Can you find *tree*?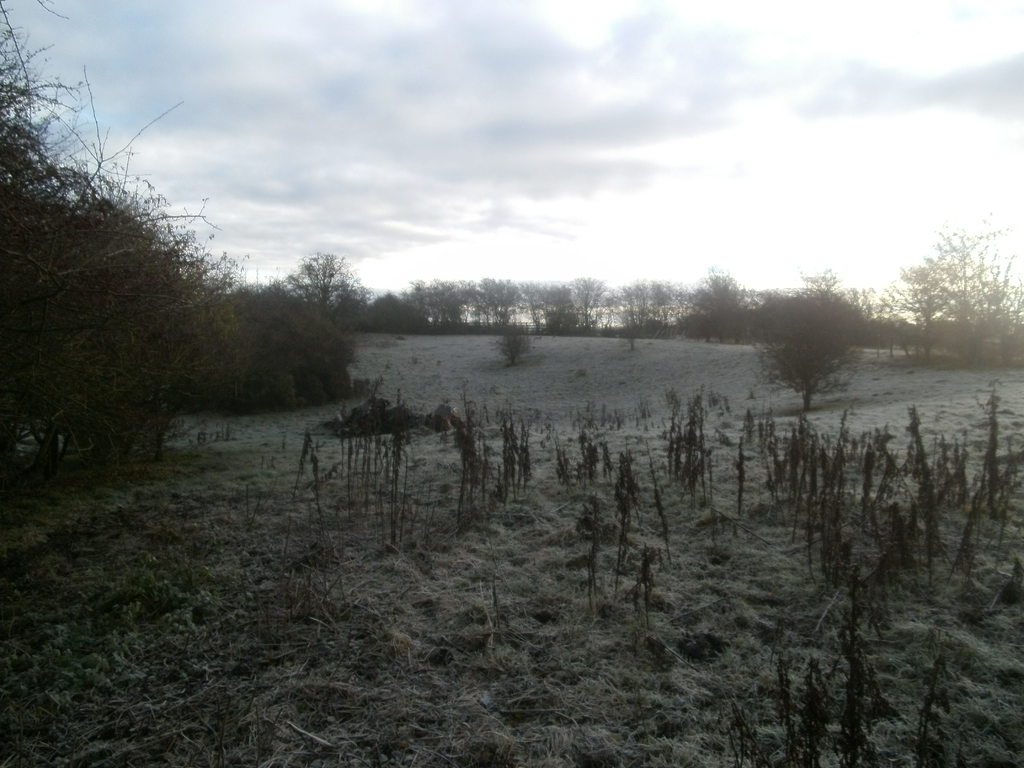
Yes, bounding box: {"x1": 600, "y1": 281, "x2": 679, "y2": 351}.
